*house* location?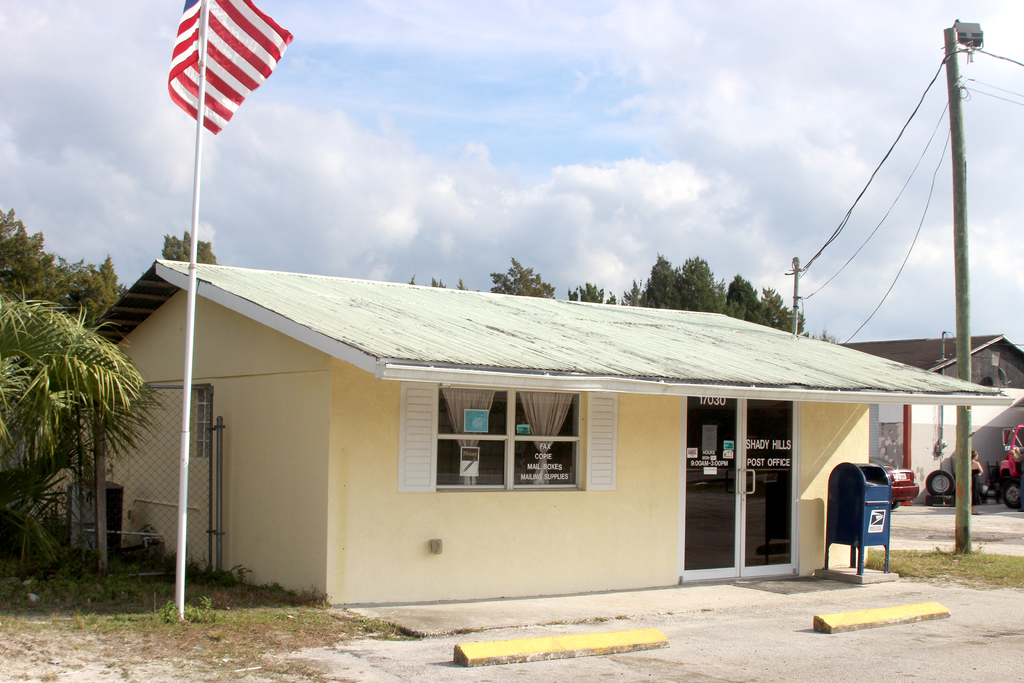
(x1=68, y1=240, x2=961, y2=620)
